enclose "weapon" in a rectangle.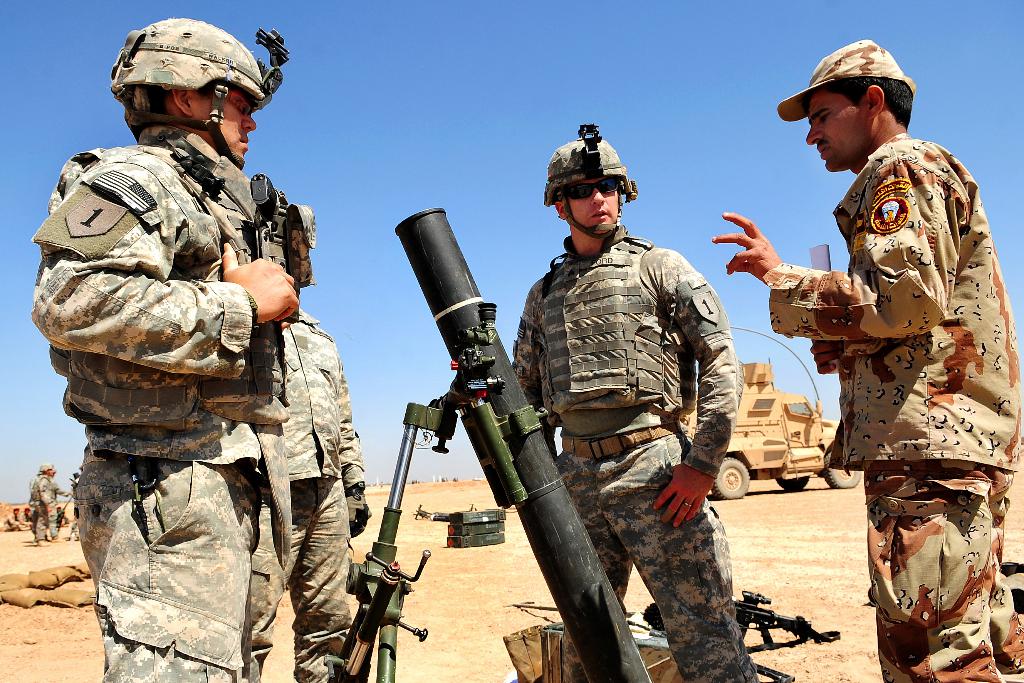
l=387, t=202, r=662, b=682.
